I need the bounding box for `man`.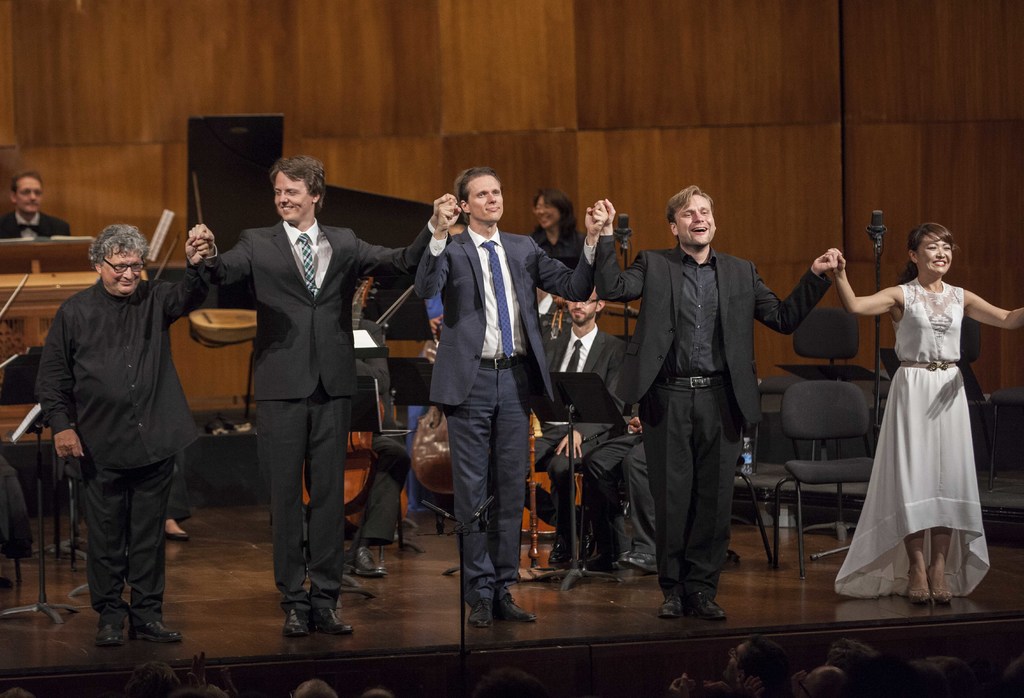
Here it is: box=[0, 169, 77, 241].
